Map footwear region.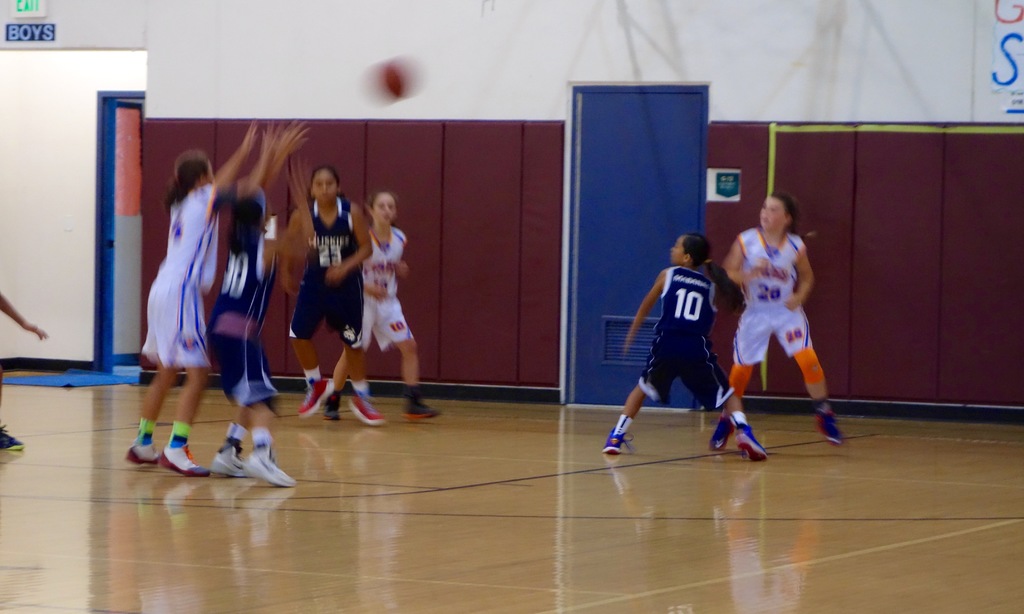
Mapped to 600 427 636 455.
